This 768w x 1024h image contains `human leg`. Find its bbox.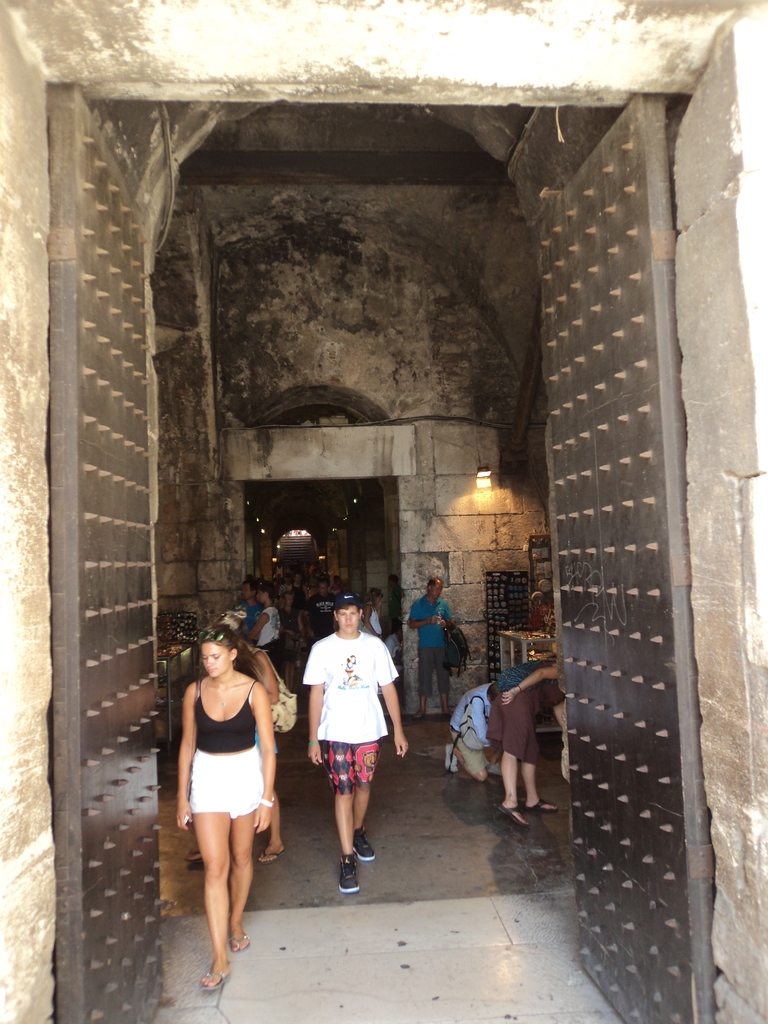
locate(441, 652, 453, 710).
